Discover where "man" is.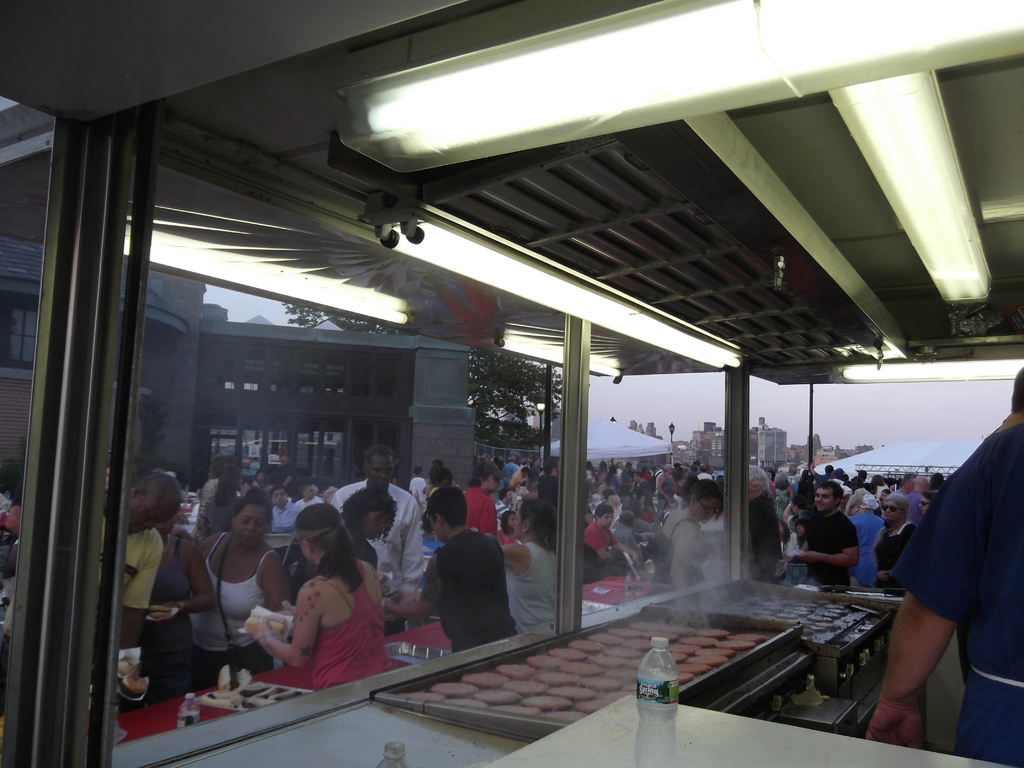
Discovered at rect(690, 461, 703, 474).
